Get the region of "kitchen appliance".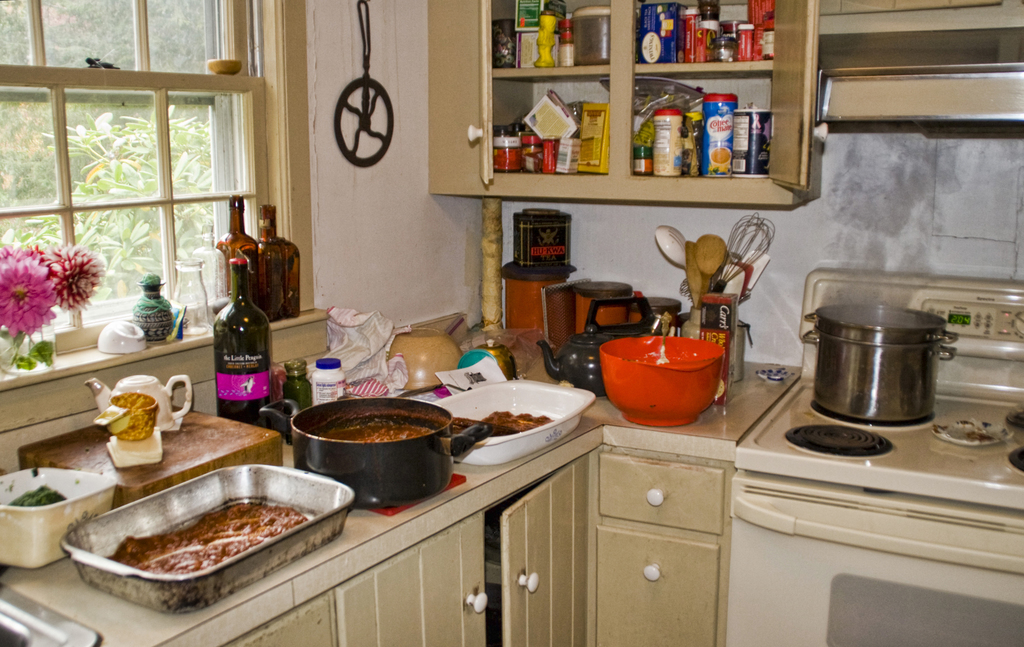
331,0,394,165.
